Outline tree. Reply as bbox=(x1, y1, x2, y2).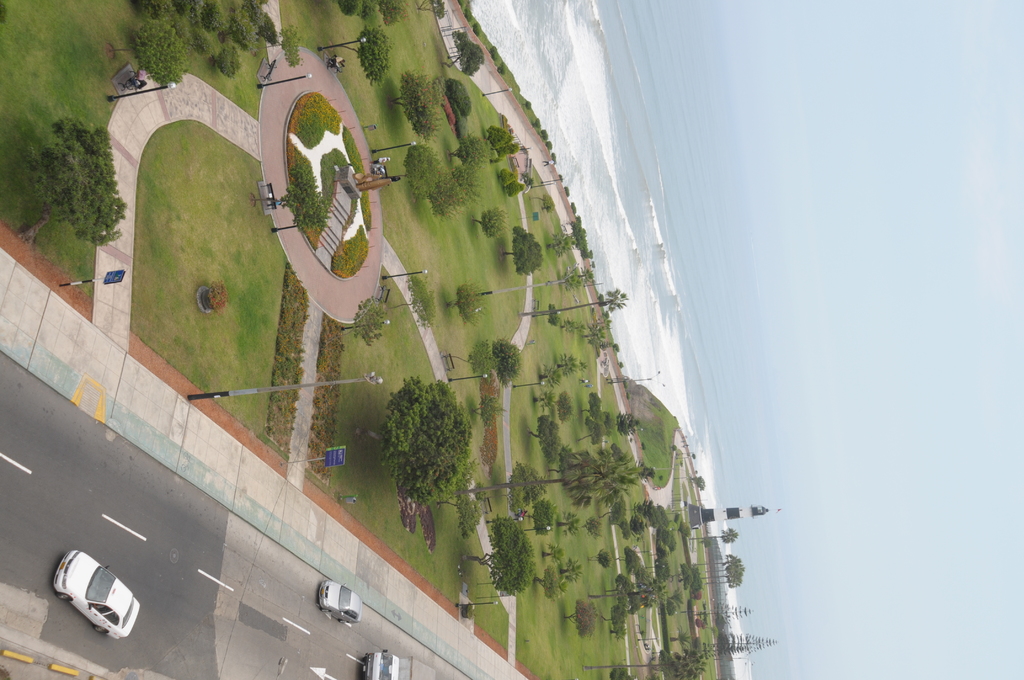
bbox=(559, 599, 601, 639).
